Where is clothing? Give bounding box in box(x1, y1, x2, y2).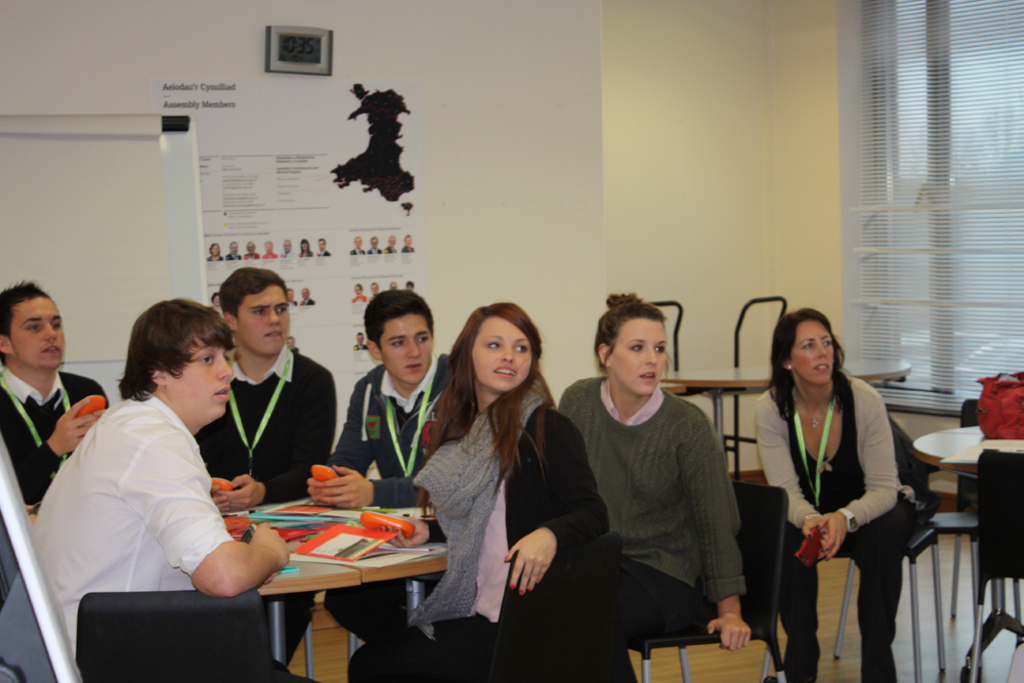
box(563, 374, 750, 682).
